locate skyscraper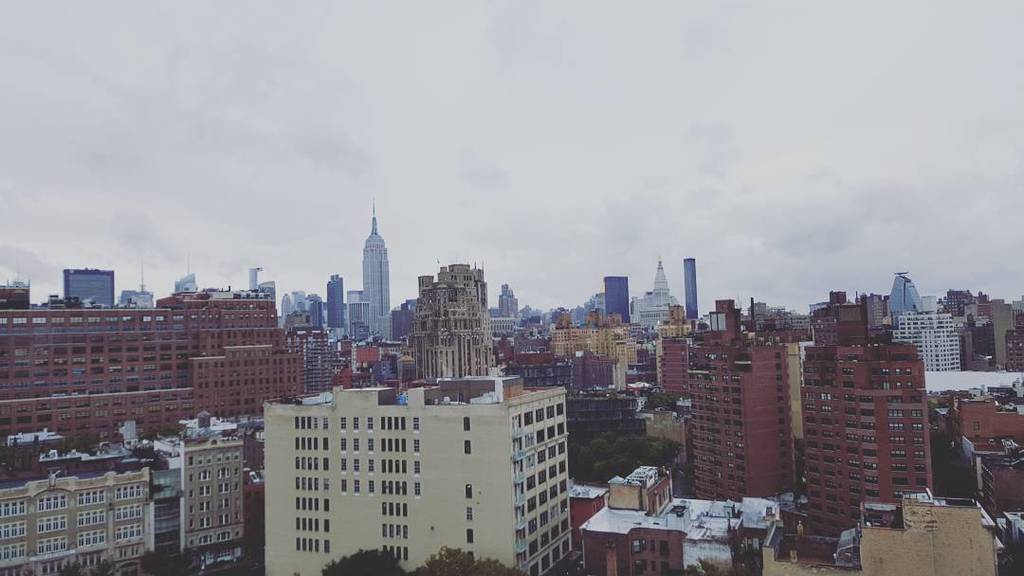
(left=362, top=203, right=391, bottom=336)
